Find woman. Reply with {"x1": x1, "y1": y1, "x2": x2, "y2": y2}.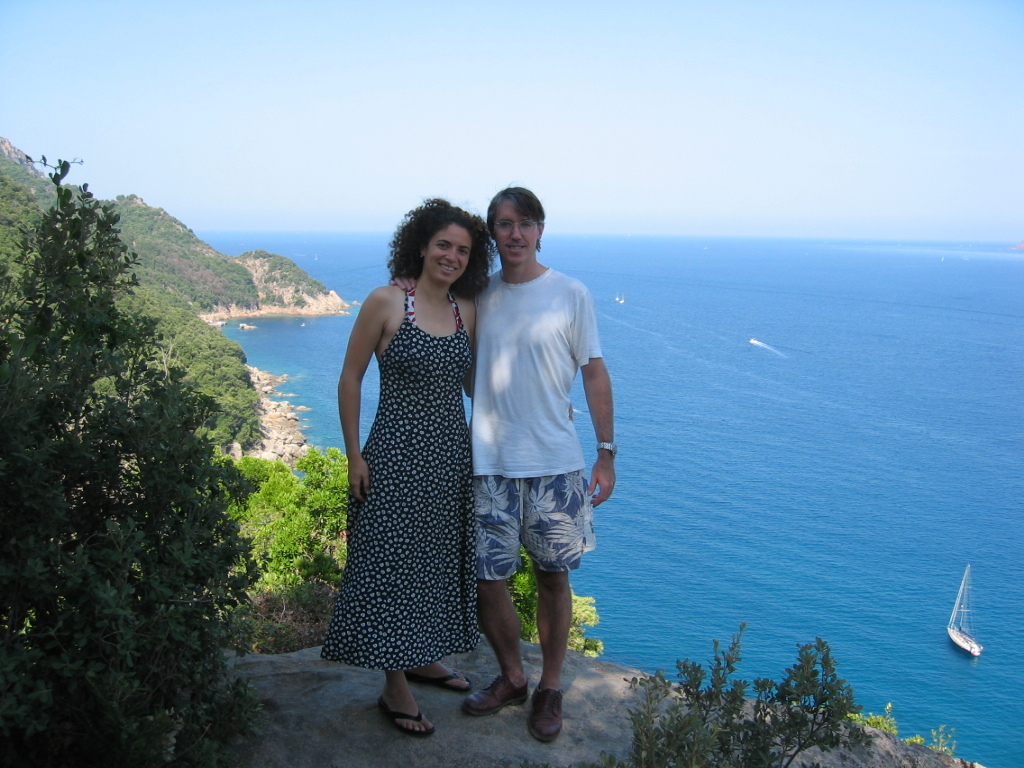
{"x1": 316, "y1": 191, "x2": 503, "y2": 710}.
